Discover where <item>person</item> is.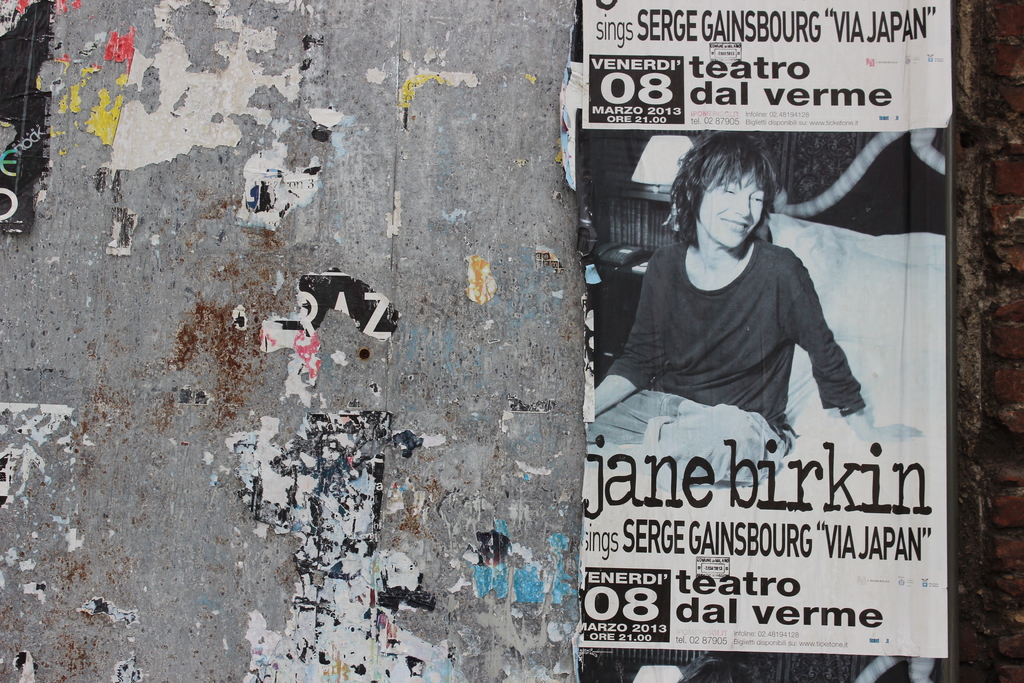
Discovered at region(593, 133, 926, 486).
